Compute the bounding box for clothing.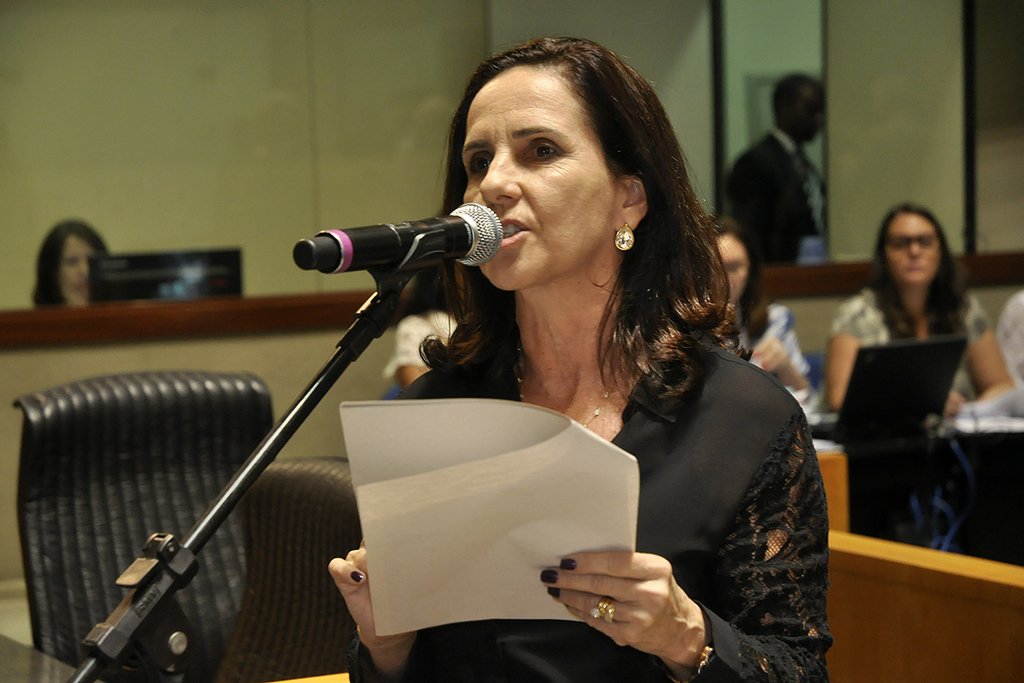
<region>380, 266, 817, 653</region>.
